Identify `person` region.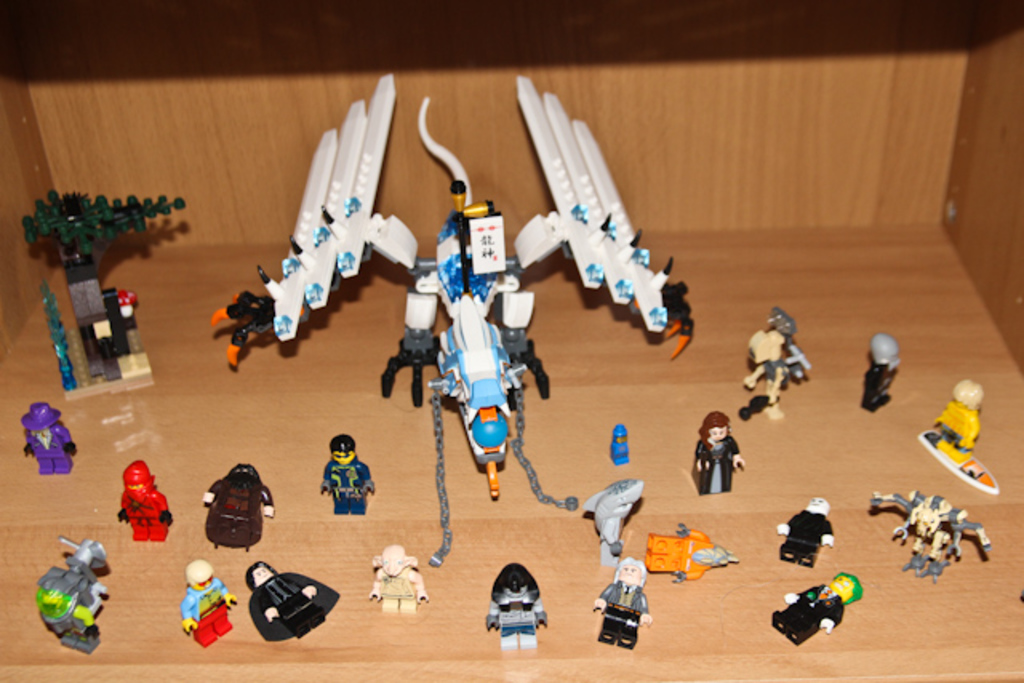
Region: 768/569/864/646.
